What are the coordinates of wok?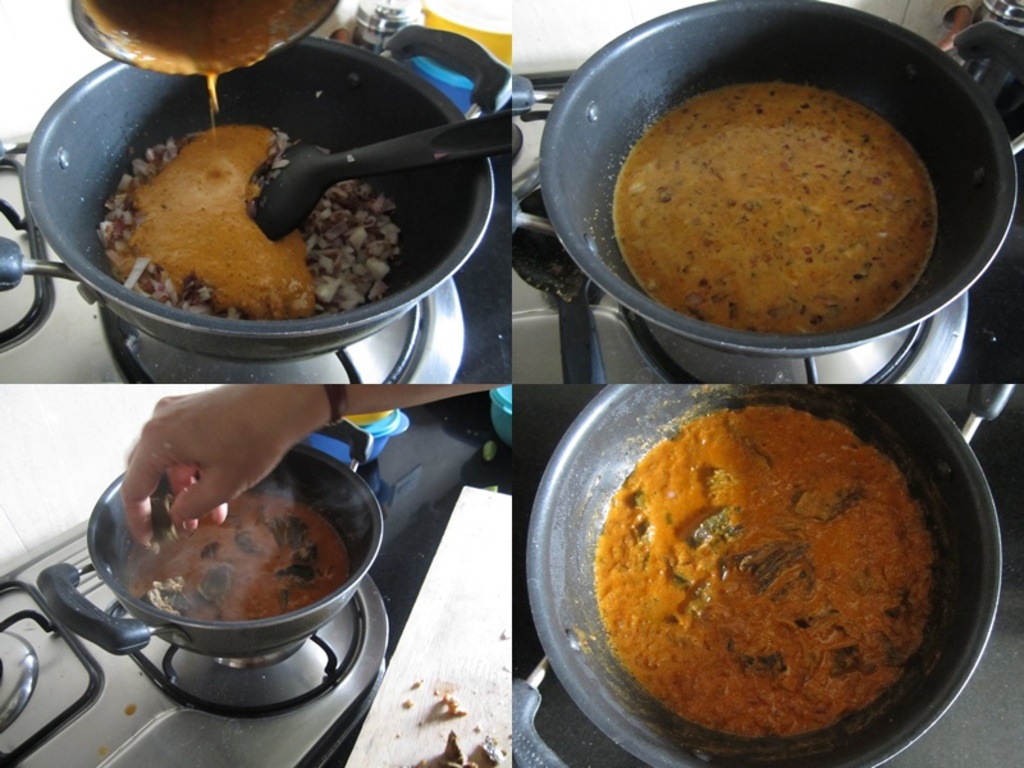
bbox=[36, 421, 387, 658].
